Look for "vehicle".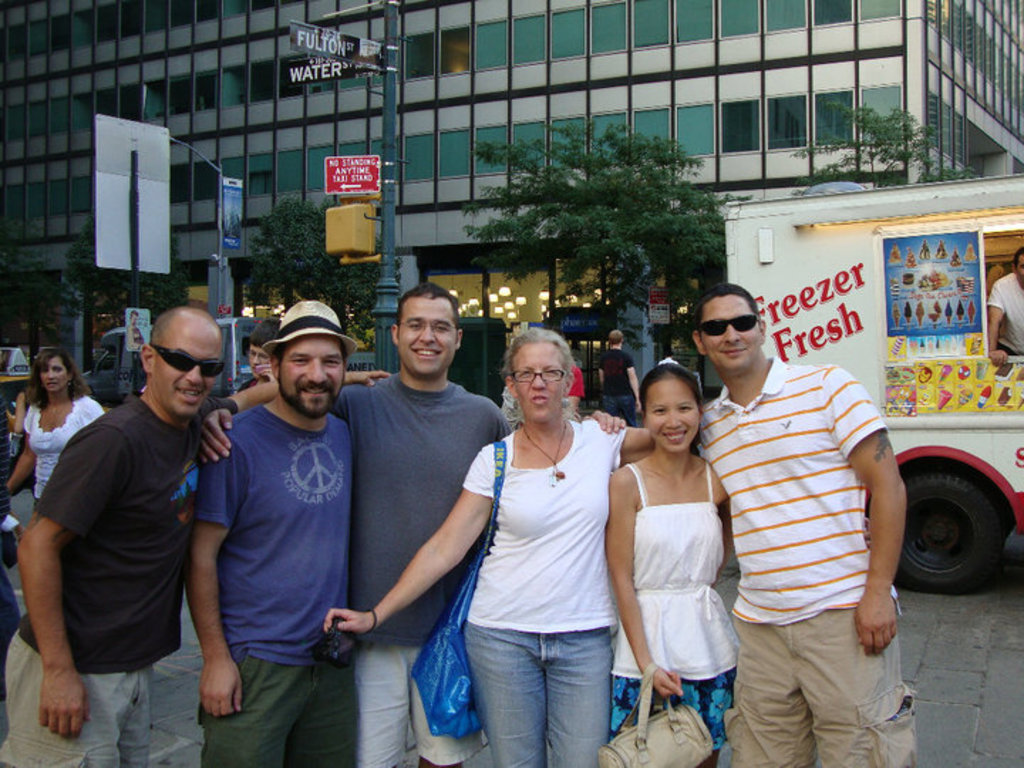
Found: 3,348,37,478.
